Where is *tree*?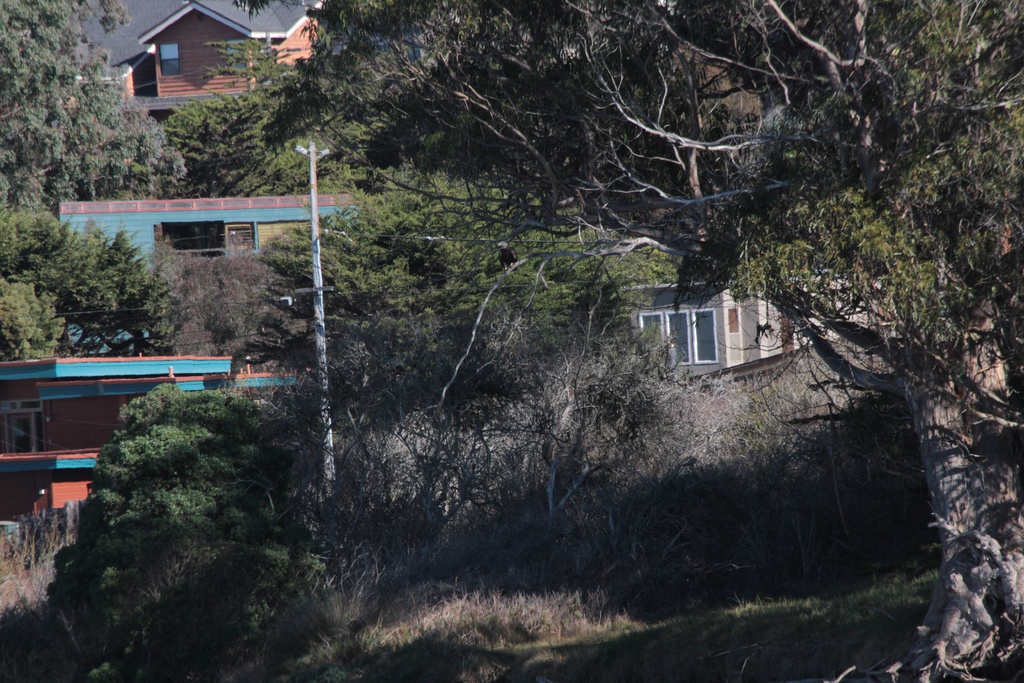
pyautogui.locateOnScreen(33, 388, 328, 653).
